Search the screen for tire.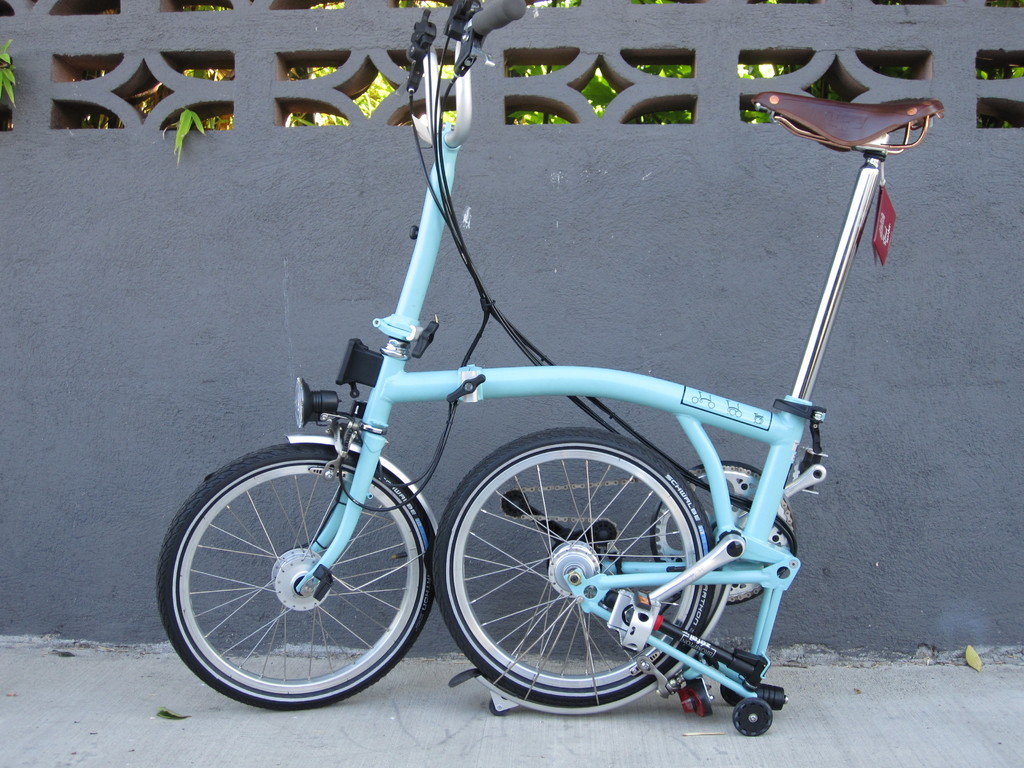
Found at l=733, t=693, r=772, b=737.
